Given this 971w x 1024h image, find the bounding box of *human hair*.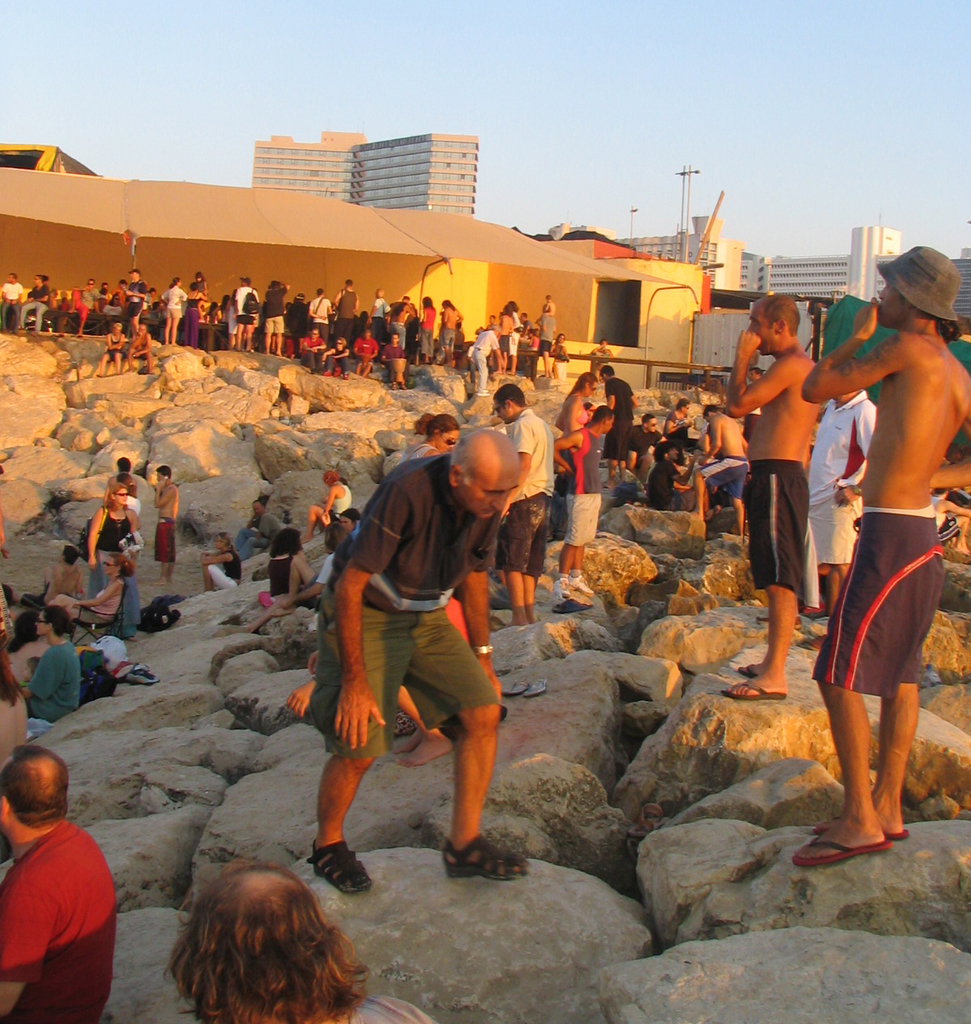
rect(430, 413, 459, 437).
